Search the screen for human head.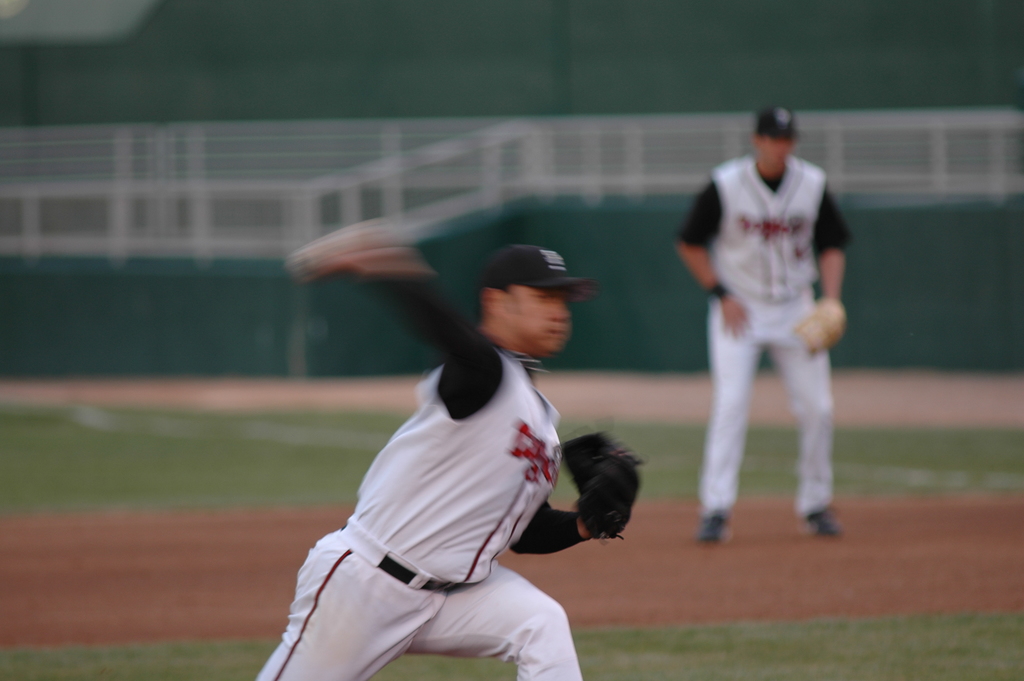
Found at 468, 242, 608, 363.
